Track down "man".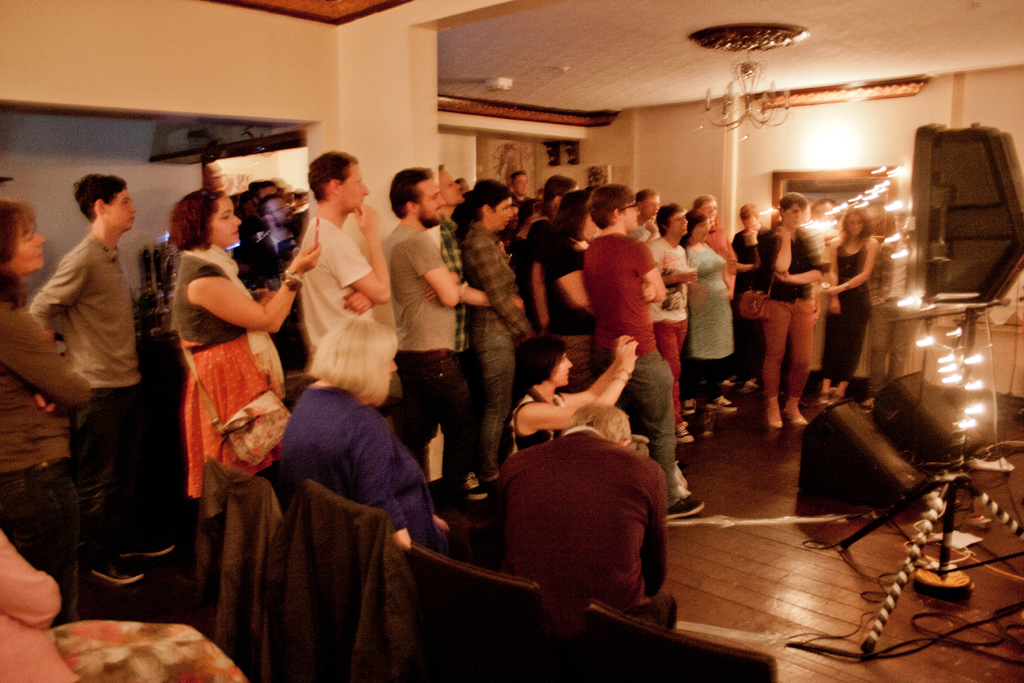
Tracked to x1=433 y1=162 x2=496 y2=501.
